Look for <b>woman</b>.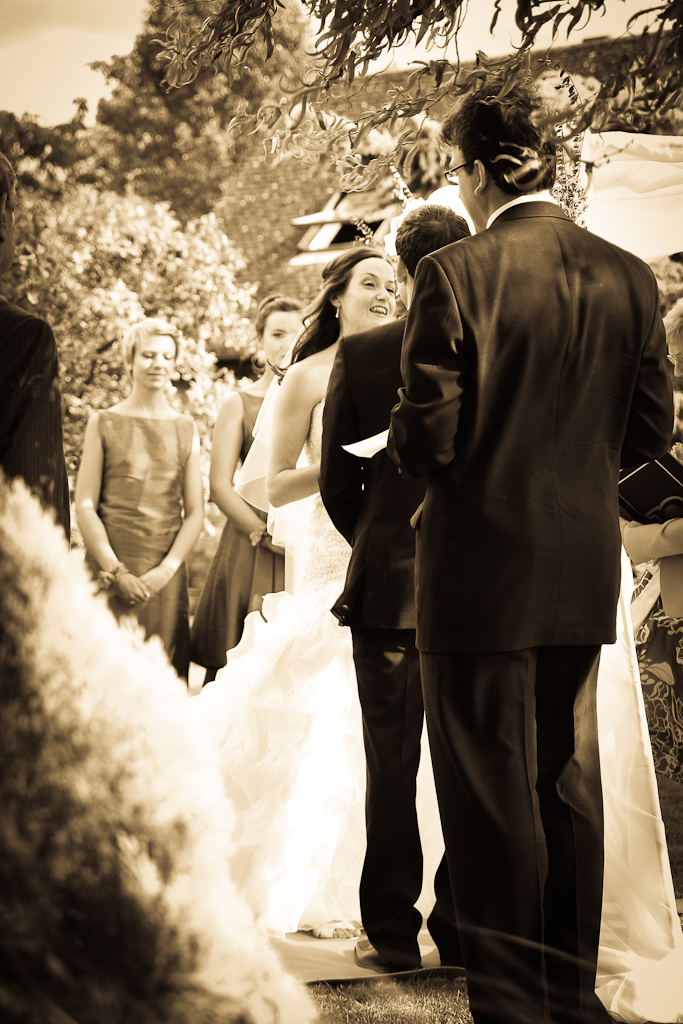
Found: (189, 240, 682, 1023).
